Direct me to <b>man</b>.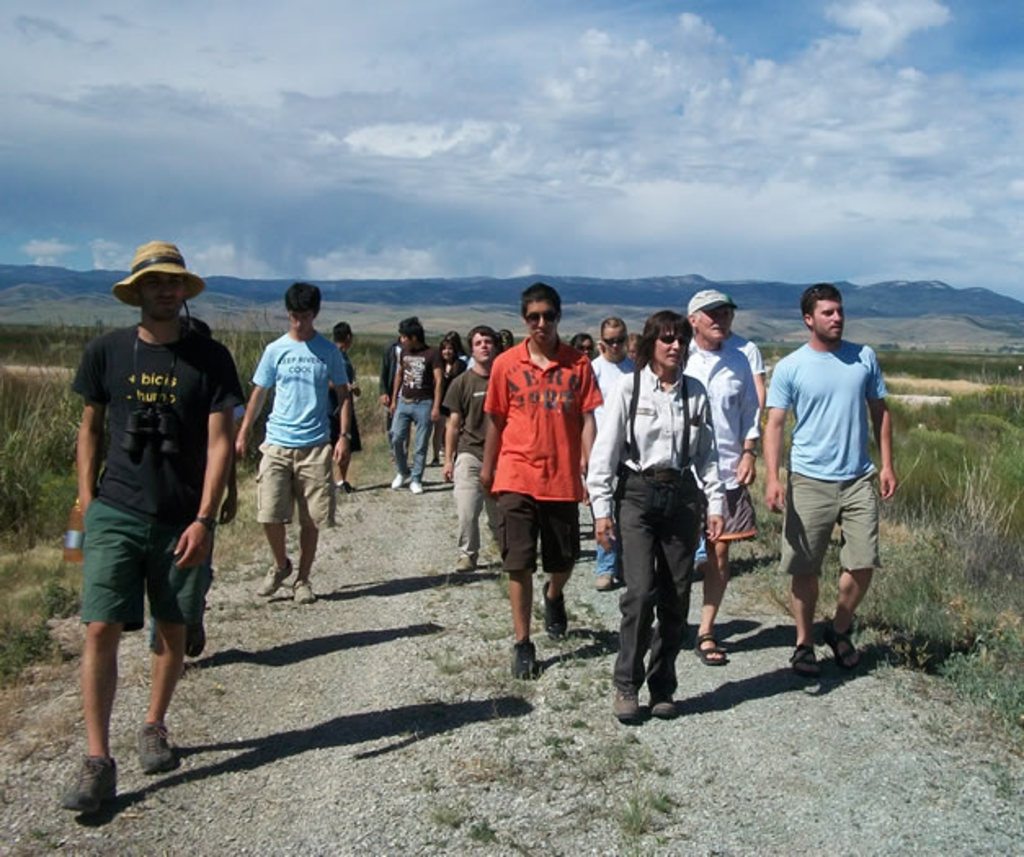
Direction: bbox(434, 323, 503, 586).
